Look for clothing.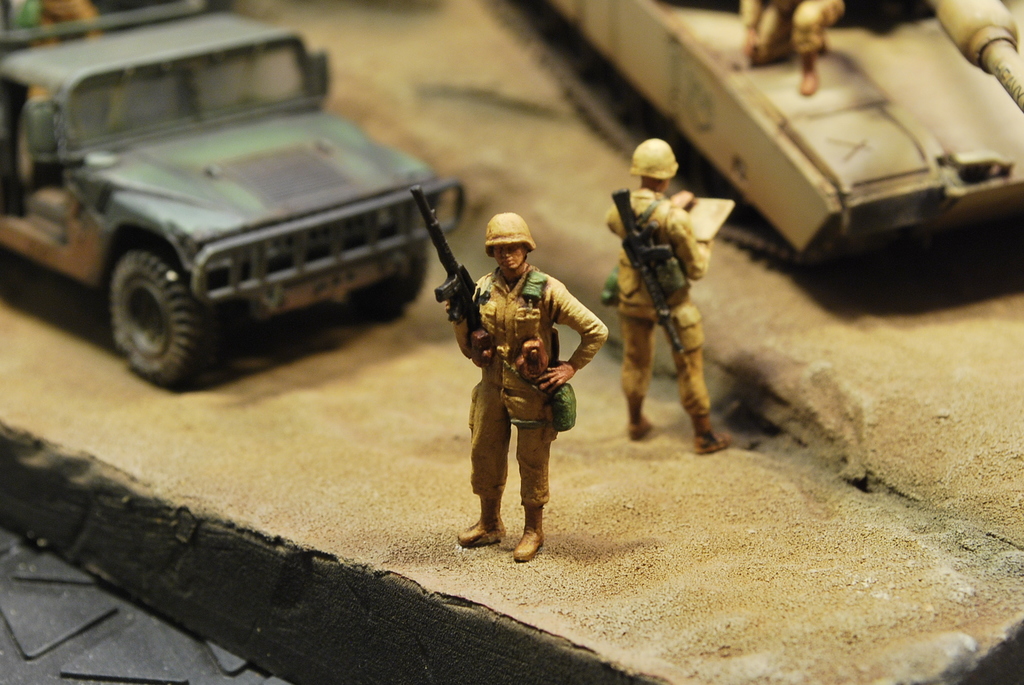
Found: select_region(452, 232, 588, 546).
